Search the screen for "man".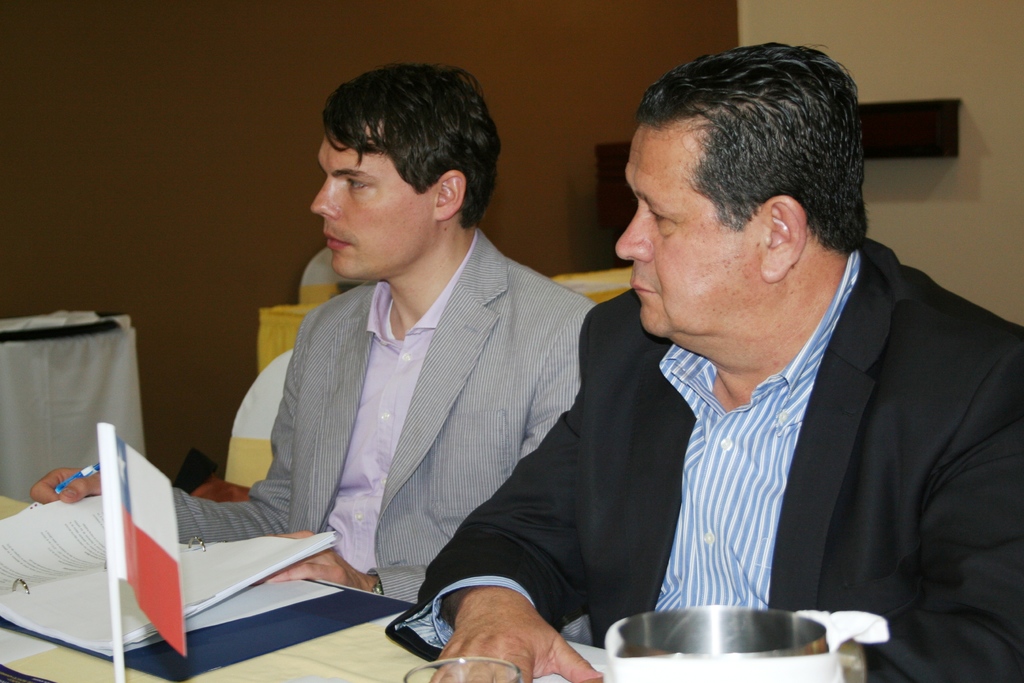
Found at (left=386, top=44, right=1023, bottom=682).
